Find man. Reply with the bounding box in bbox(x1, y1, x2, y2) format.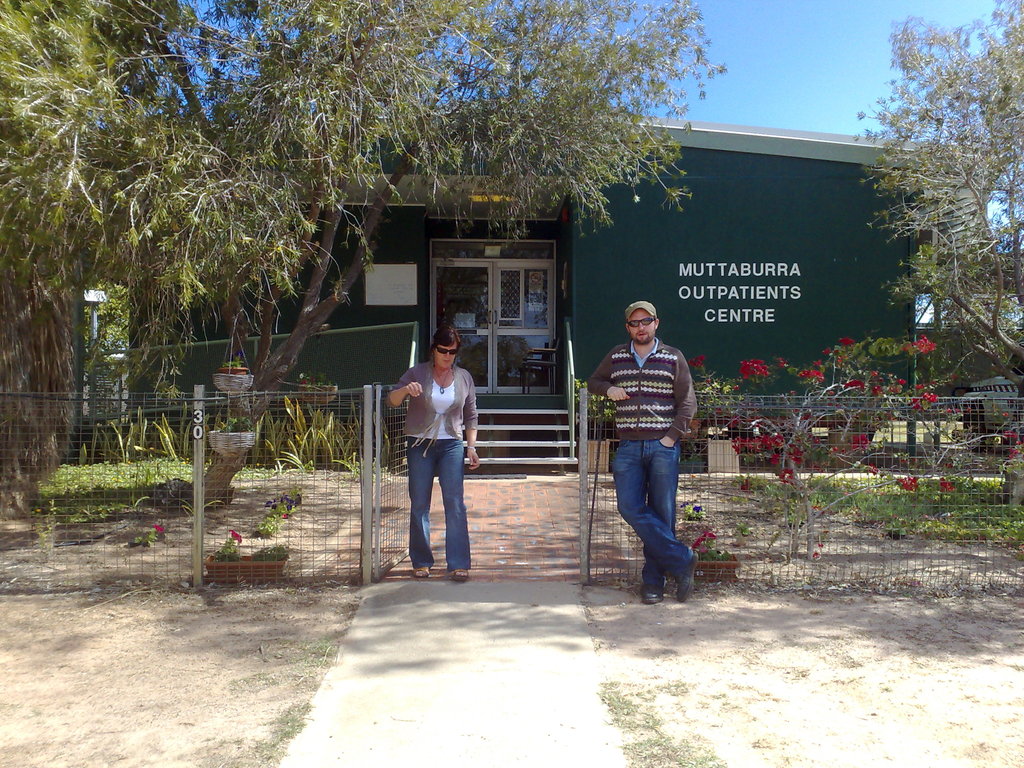
bbox(579, 292, 701, 607).
